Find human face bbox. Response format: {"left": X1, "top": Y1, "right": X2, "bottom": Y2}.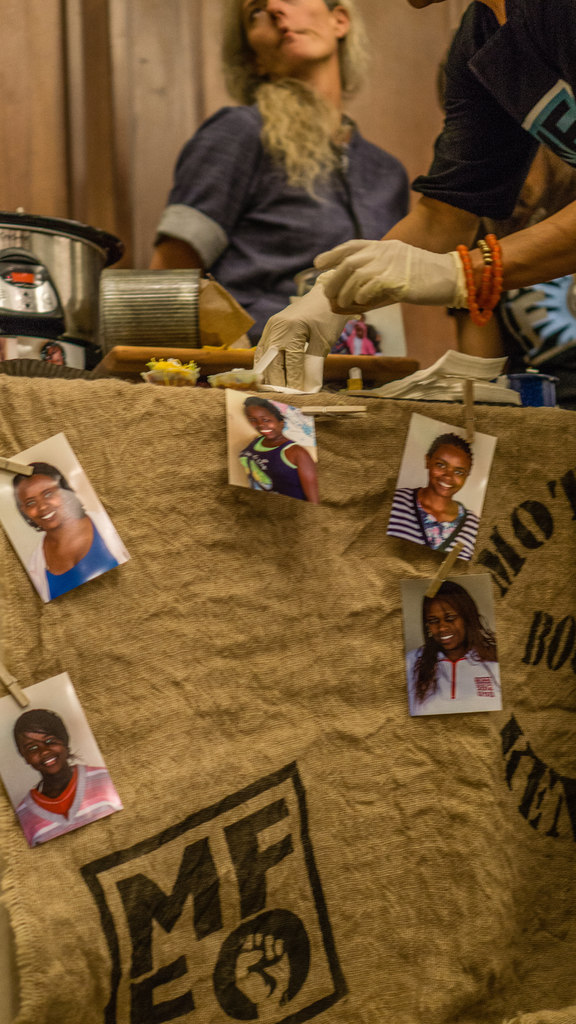
{"left": 243, "top": 0, "right": 333, "bottom": 67}.
